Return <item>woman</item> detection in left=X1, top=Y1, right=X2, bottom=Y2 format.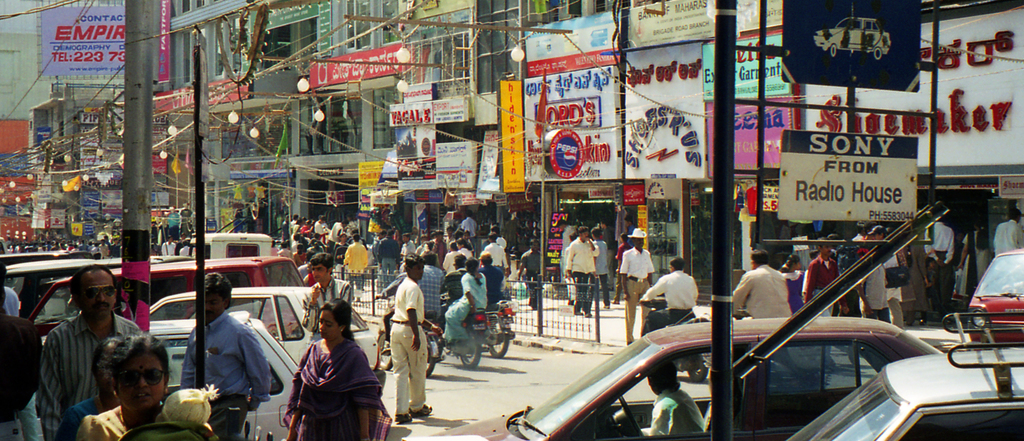
left=772, top=253, right=806, bottom=313.
